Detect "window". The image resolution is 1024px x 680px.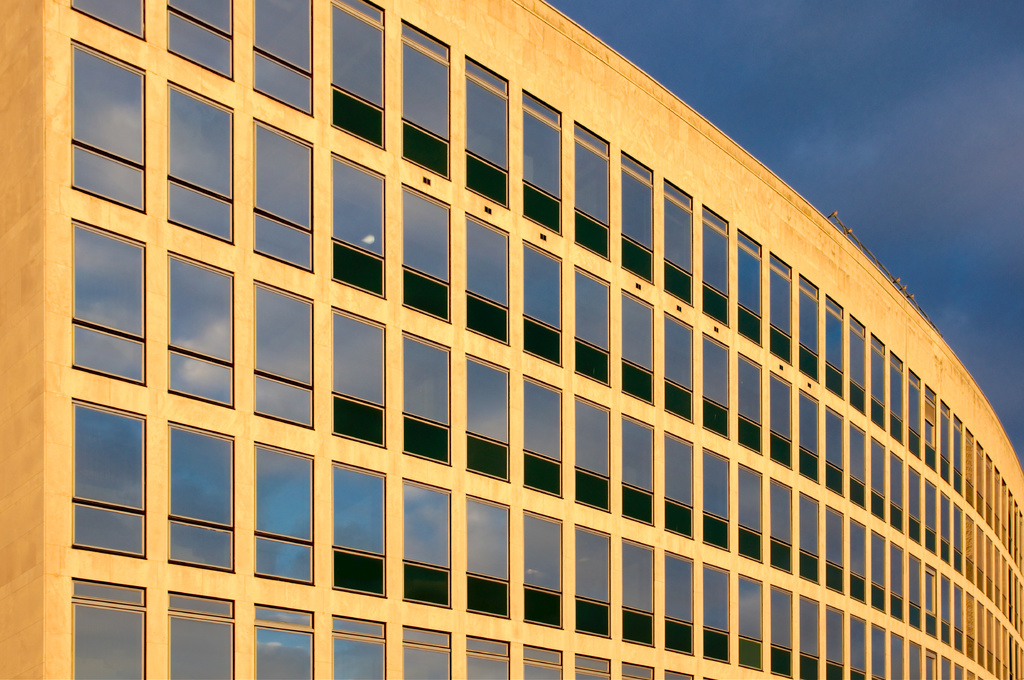
(x1=619, y1=296, x2=653, y2=407).
